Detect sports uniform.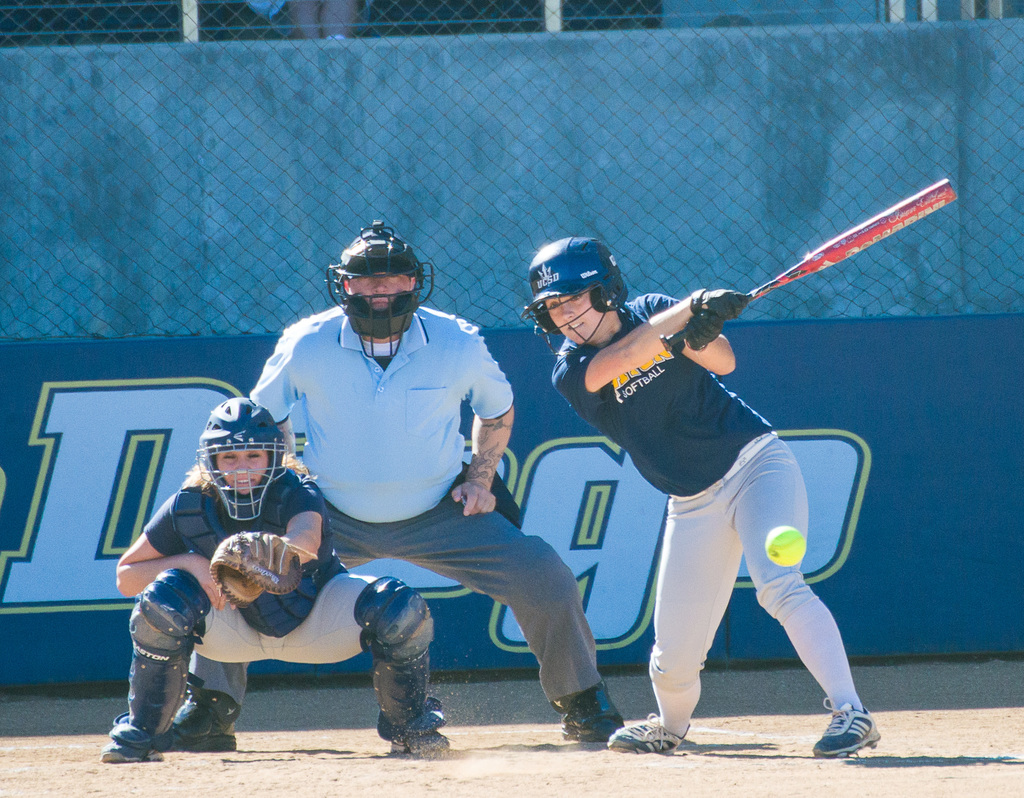
Detected at crop(246, 223, 629, 744).
